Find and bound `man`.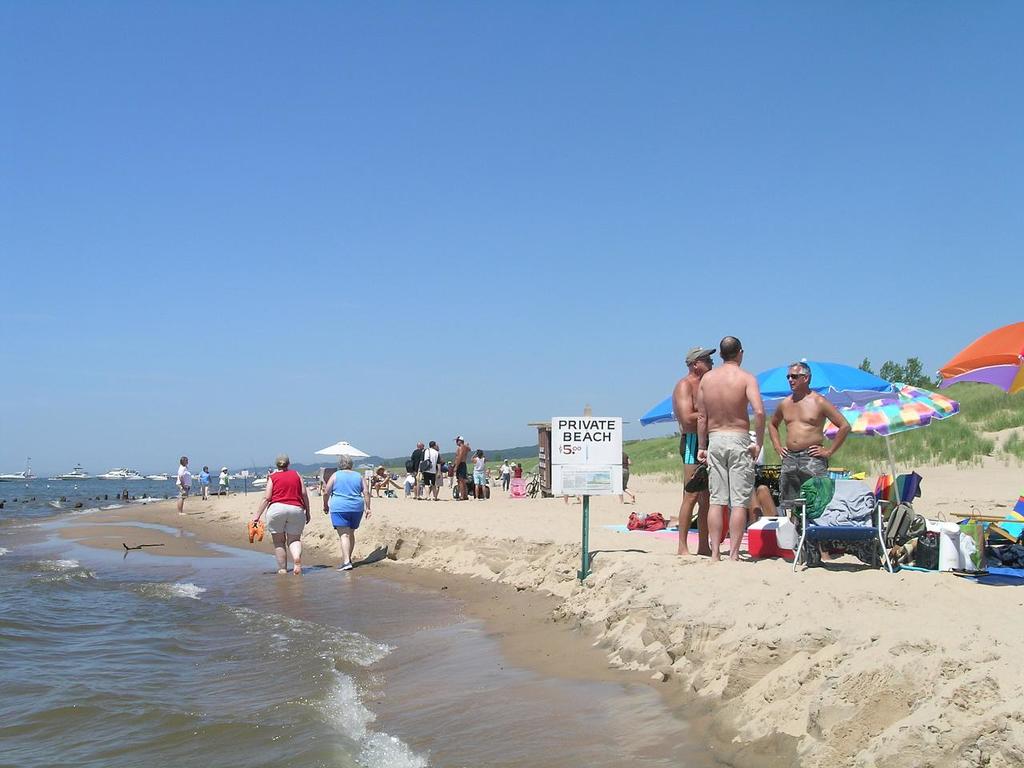
Bound: x1=408 y1=439 x2=429 y2=498.
